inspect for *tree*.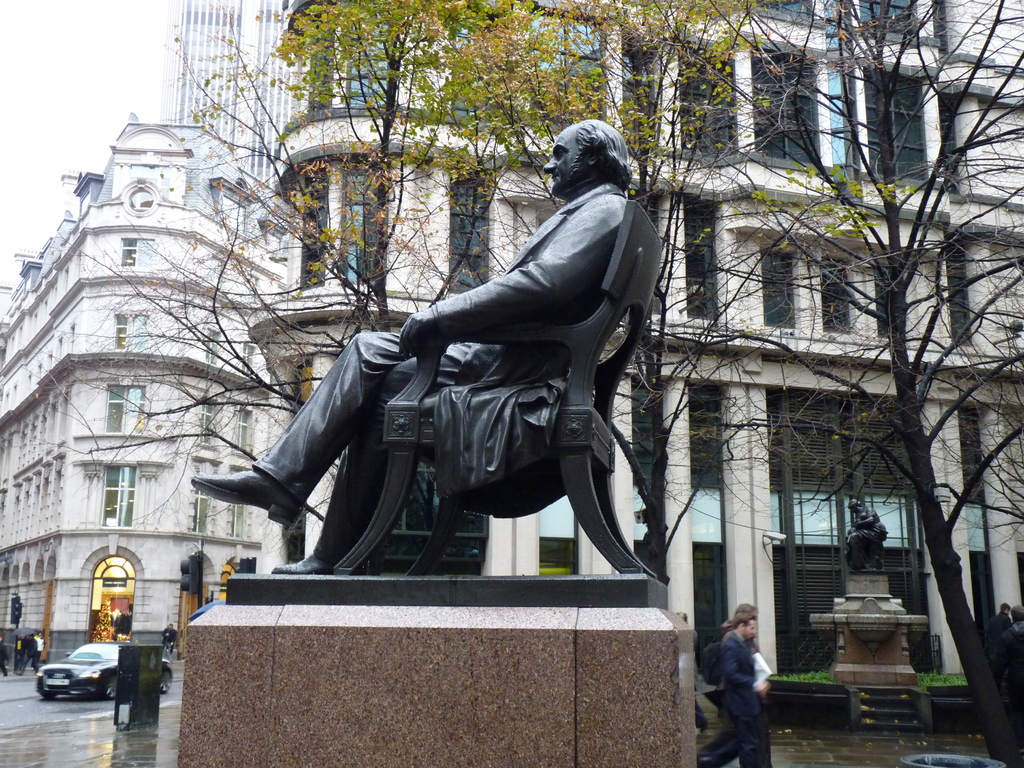
Inspection: region(14, 0, 611, 556).
